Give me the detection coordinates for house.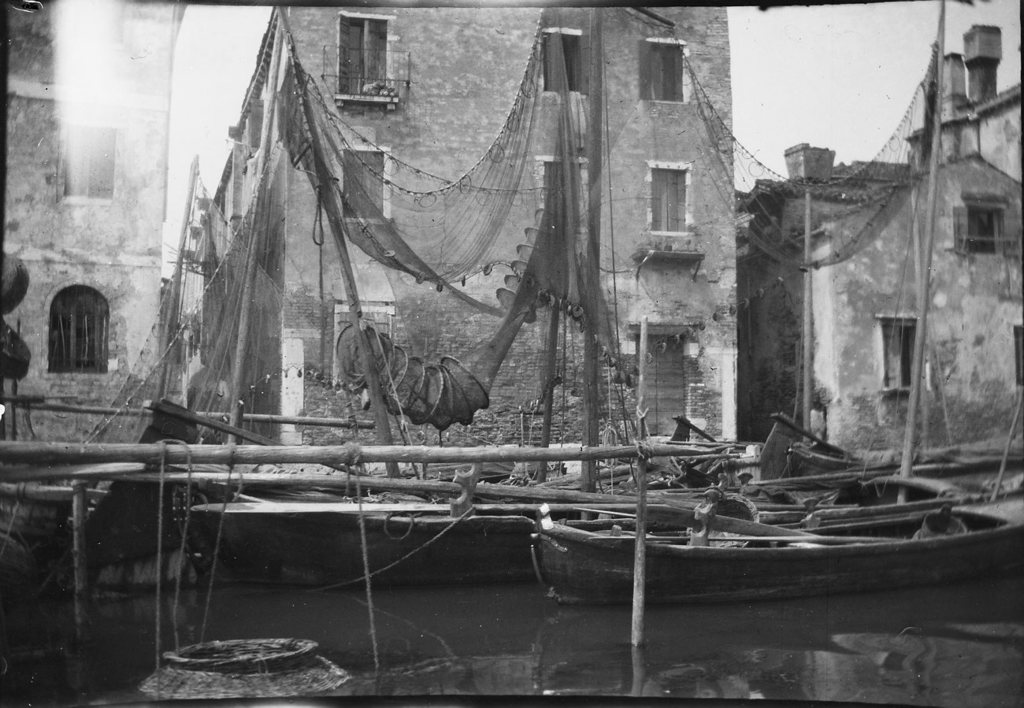
(14, 69, 220, 577).
